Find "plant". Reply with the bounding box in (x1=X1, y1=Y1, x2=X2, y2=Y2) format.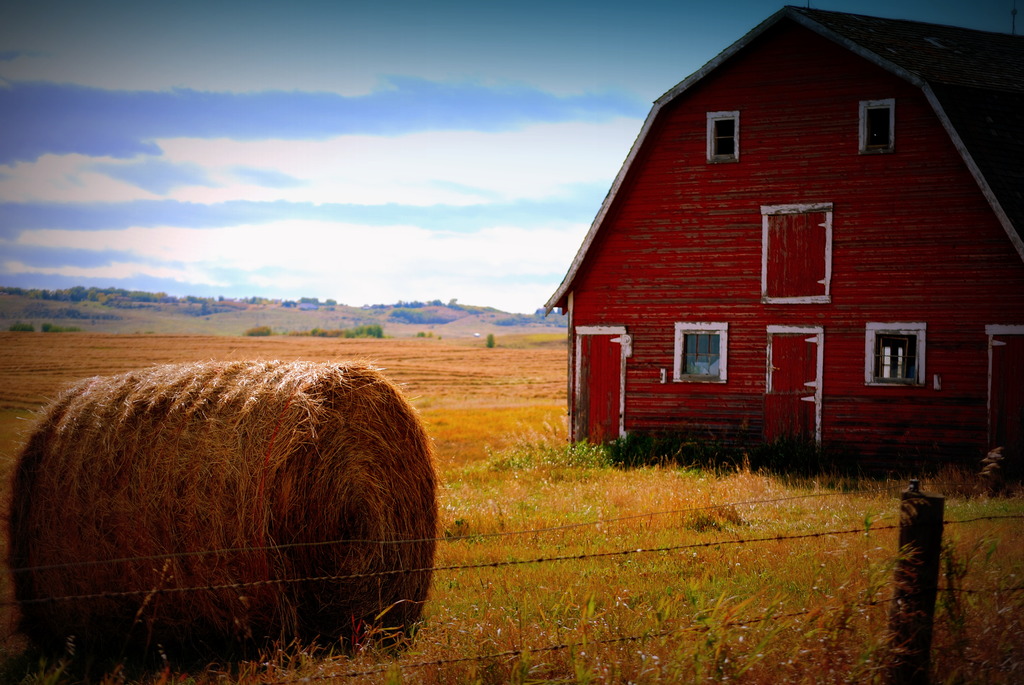
(x1=399, y1=299, x2=421, y2=309).
